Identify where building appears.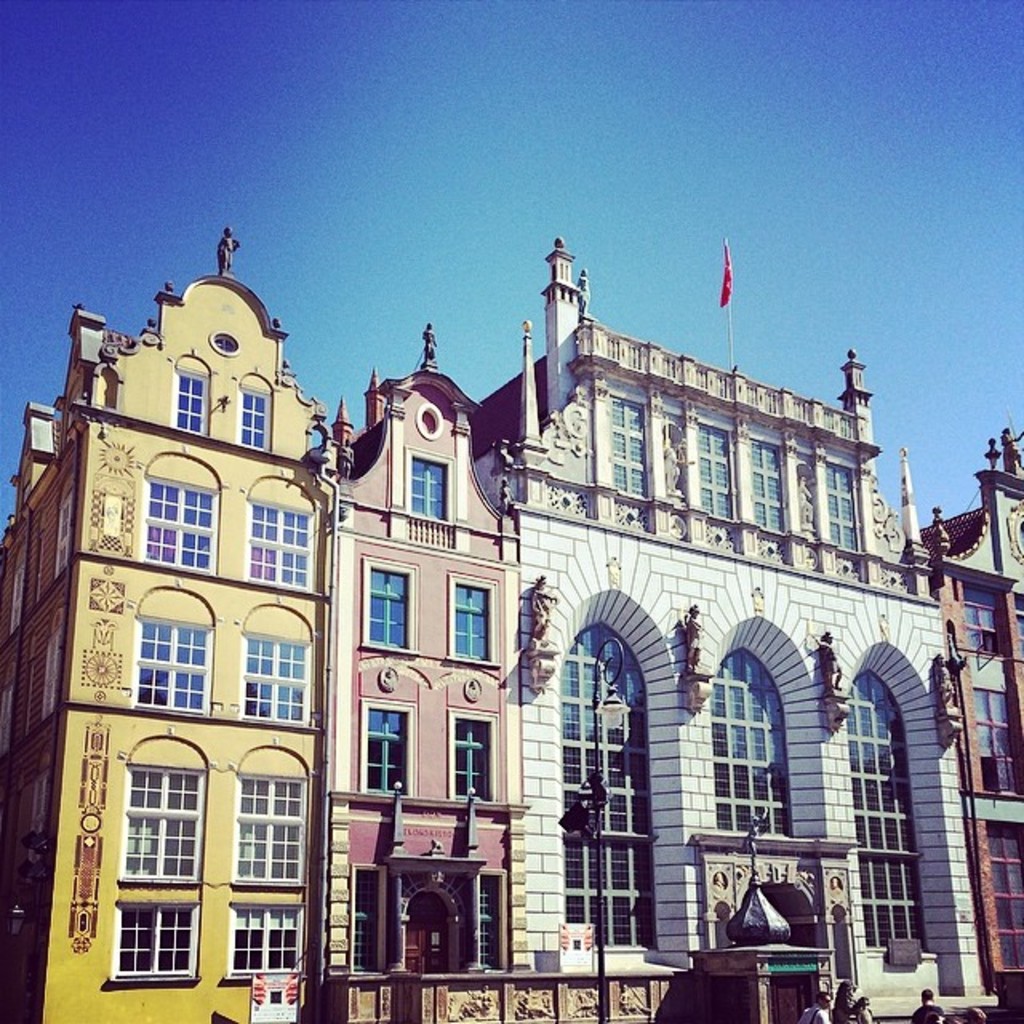
Appears at {"left": 517, "top": 235, "right": 998, "bottom": 1019}.
